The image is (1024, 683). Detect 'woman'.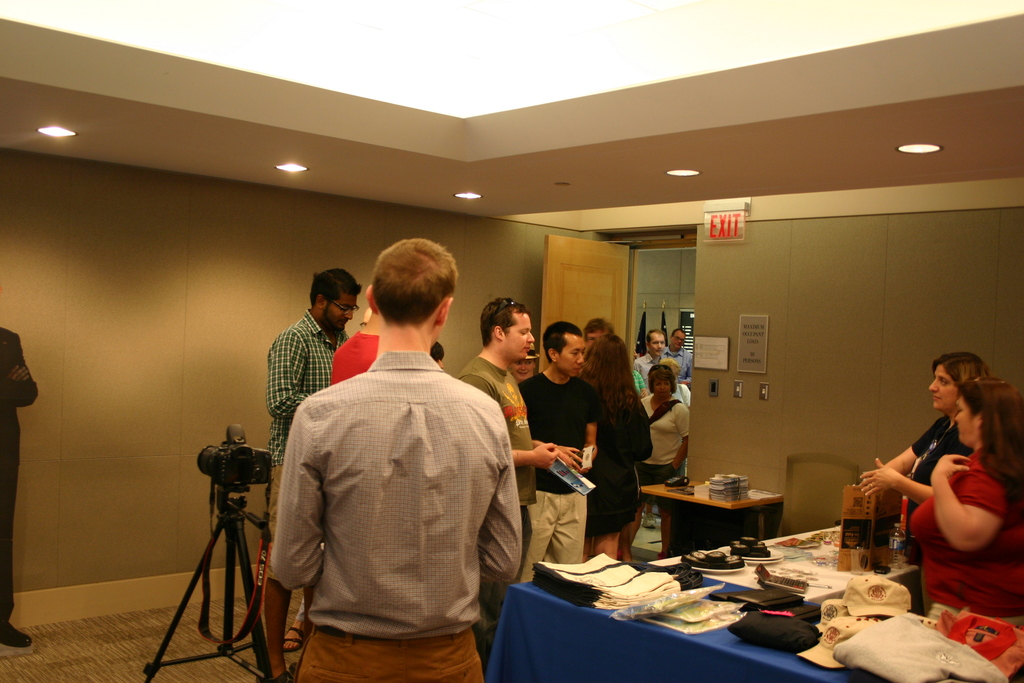
Detection: l=858, t=349, r=995, b=545.
